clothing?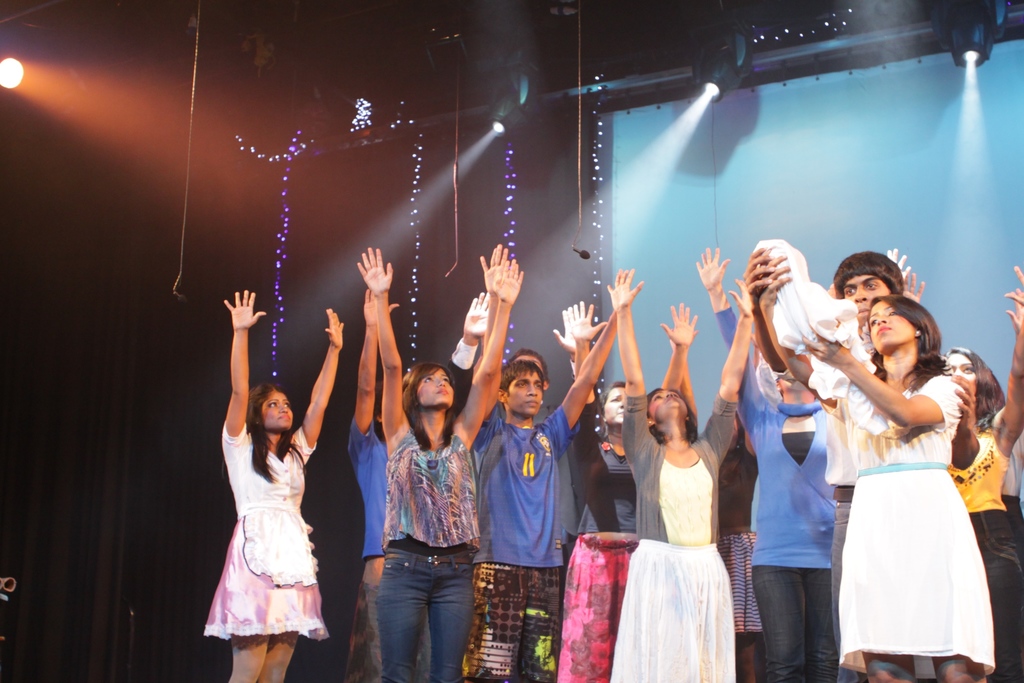
943/431/1023/682
